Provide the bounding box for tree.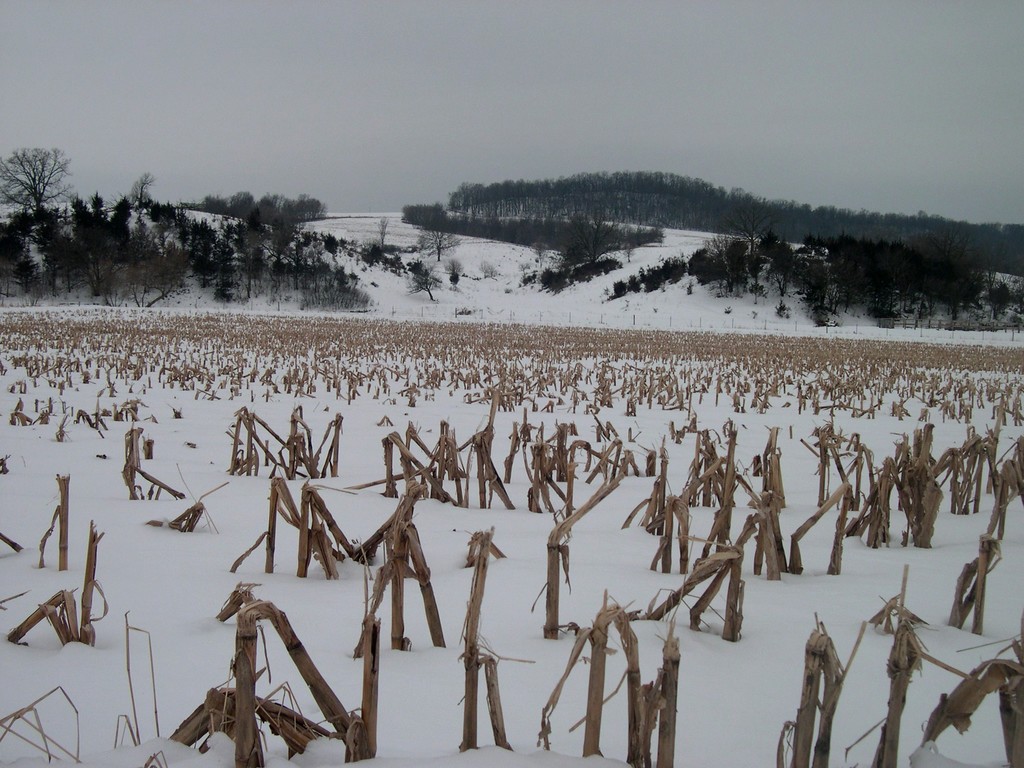
(left=0, top=145, right=80, bottom=220).
